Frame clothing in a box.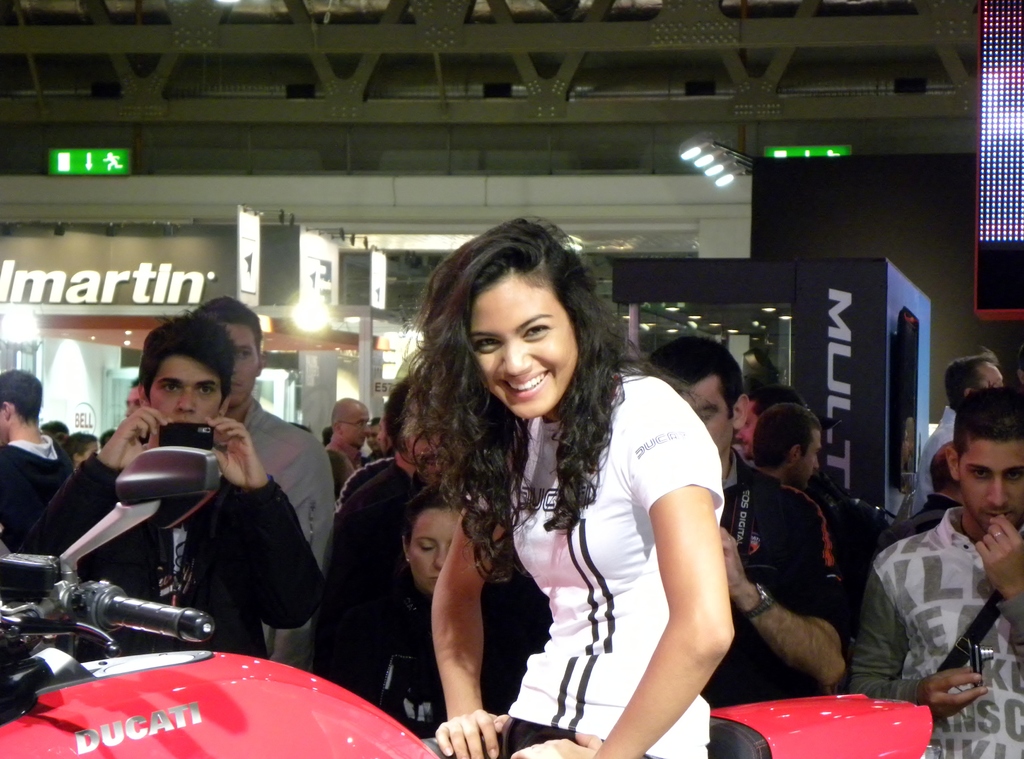
(320,467,415,677).
